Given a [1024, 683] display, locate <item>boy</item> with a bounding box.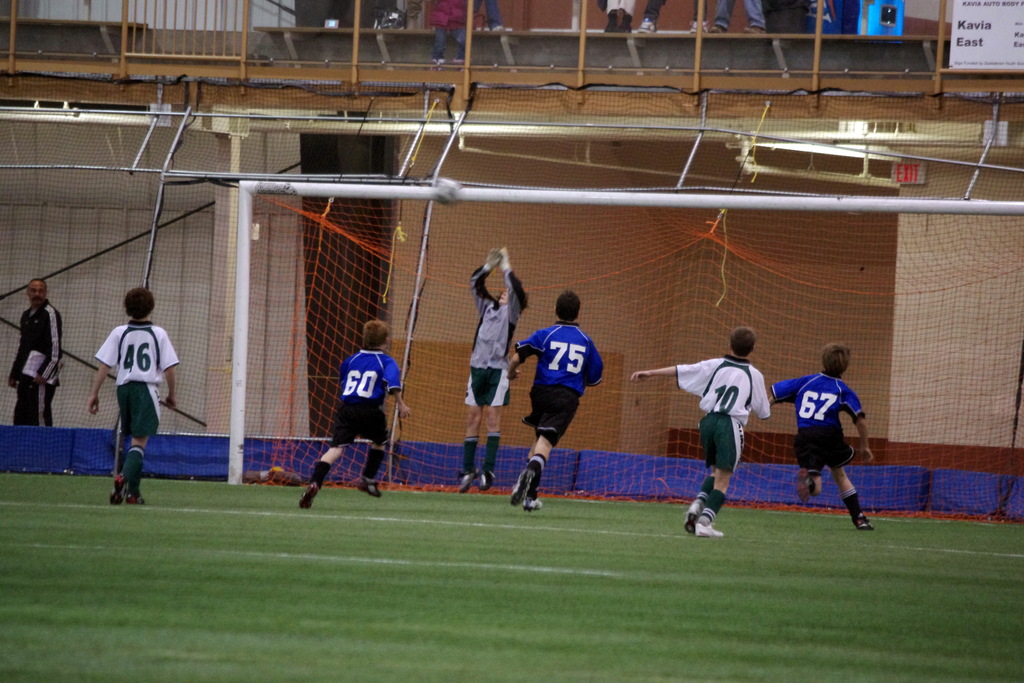
Located: [x1=506, y1=290, x2=600, y2=512].
